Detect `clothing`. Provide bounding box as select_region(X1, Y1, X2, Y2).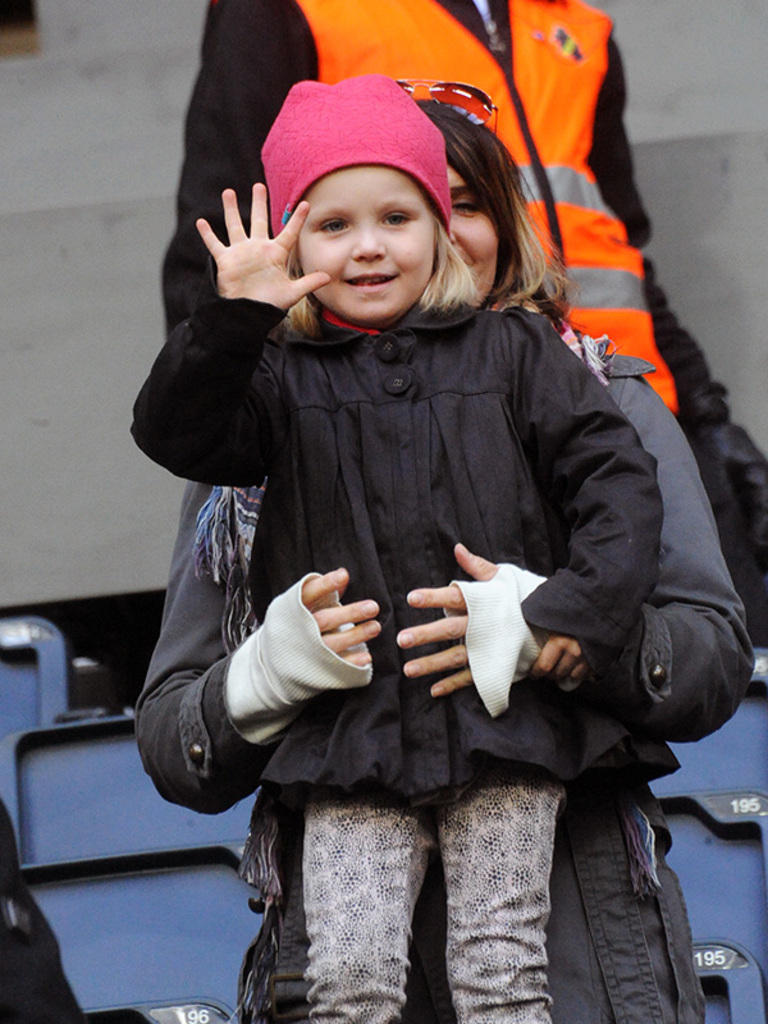
select_region(159, 0, 732, 425).
